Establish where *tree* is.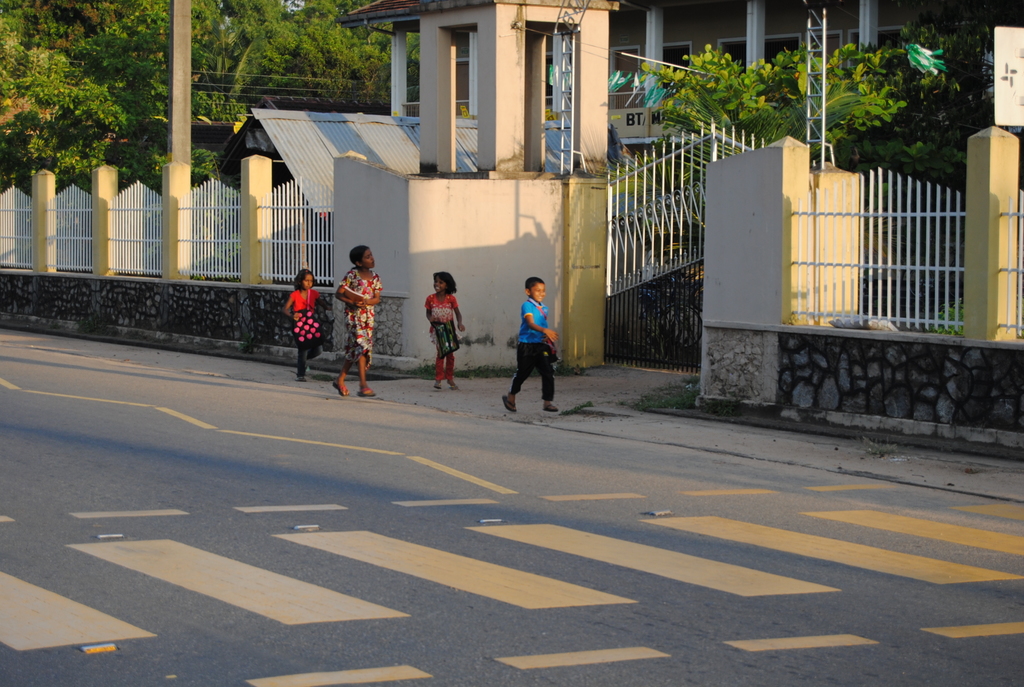
Established at <box>637,40,918,170</box>.
